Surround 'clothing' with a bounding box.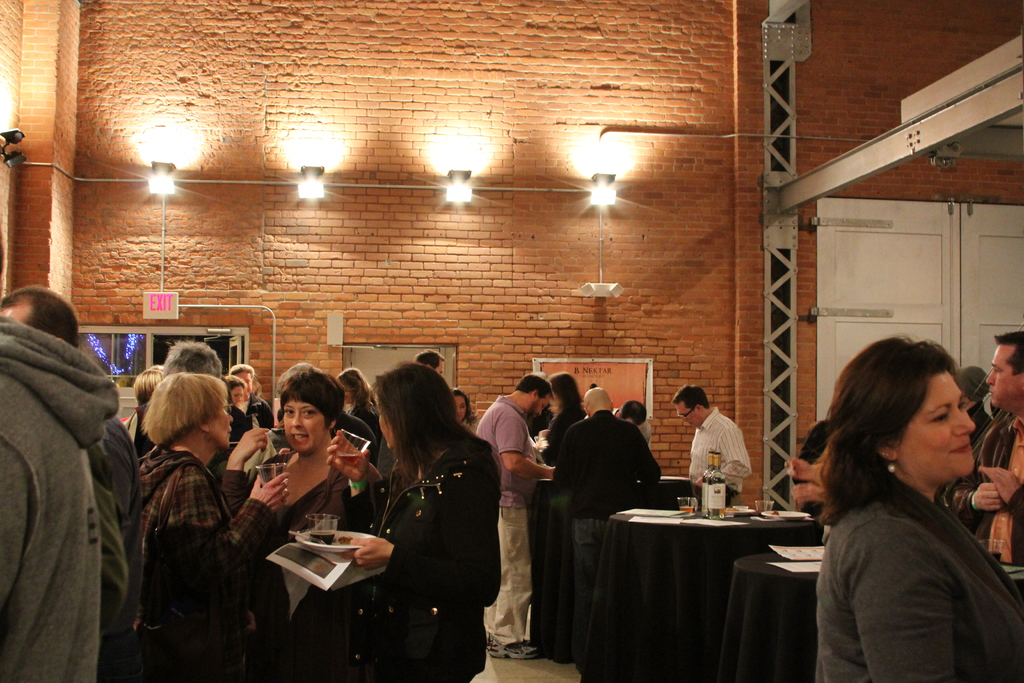
l=934, t=414, r=1023, b=561.
